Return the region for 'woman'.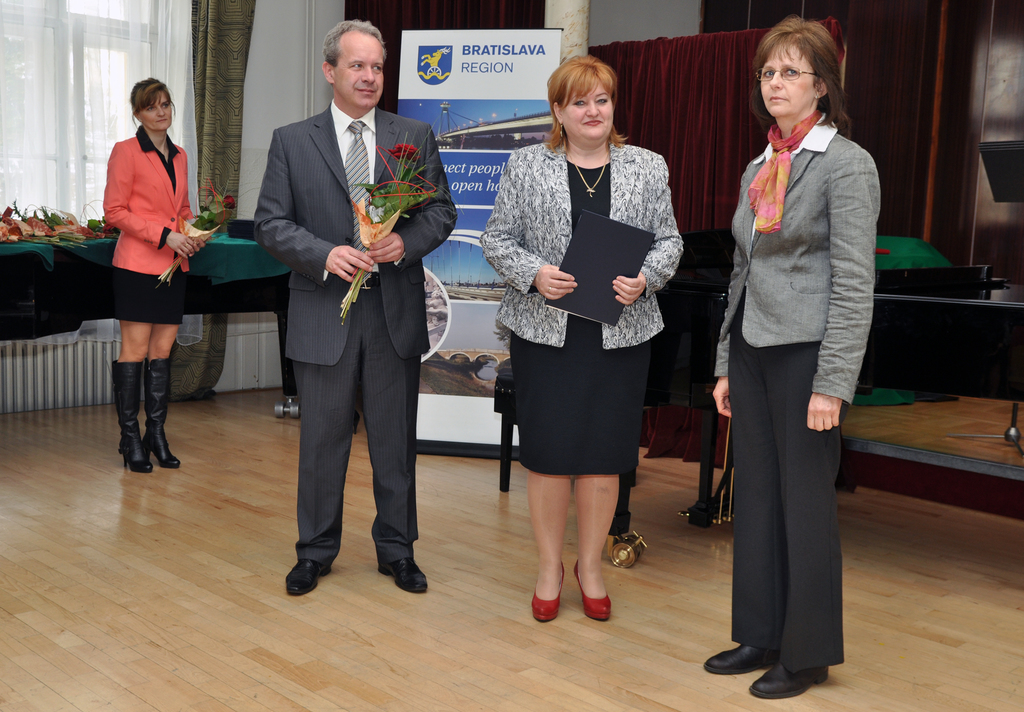
473 52 684 627.
